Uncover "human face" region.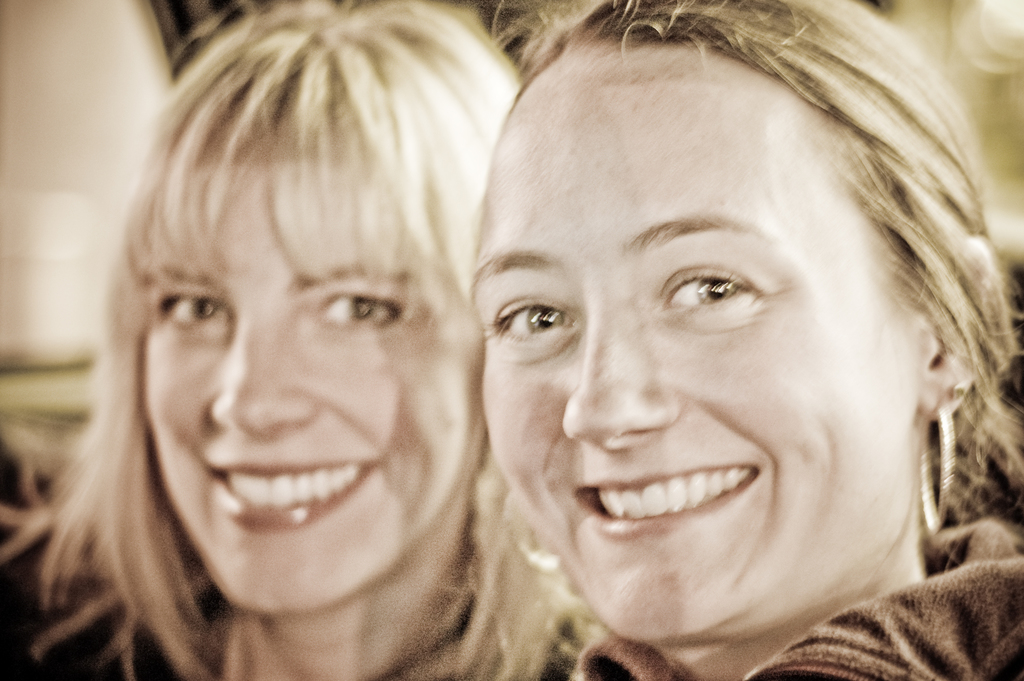
Uncovered: BBox(141, 170, 486, 612).
